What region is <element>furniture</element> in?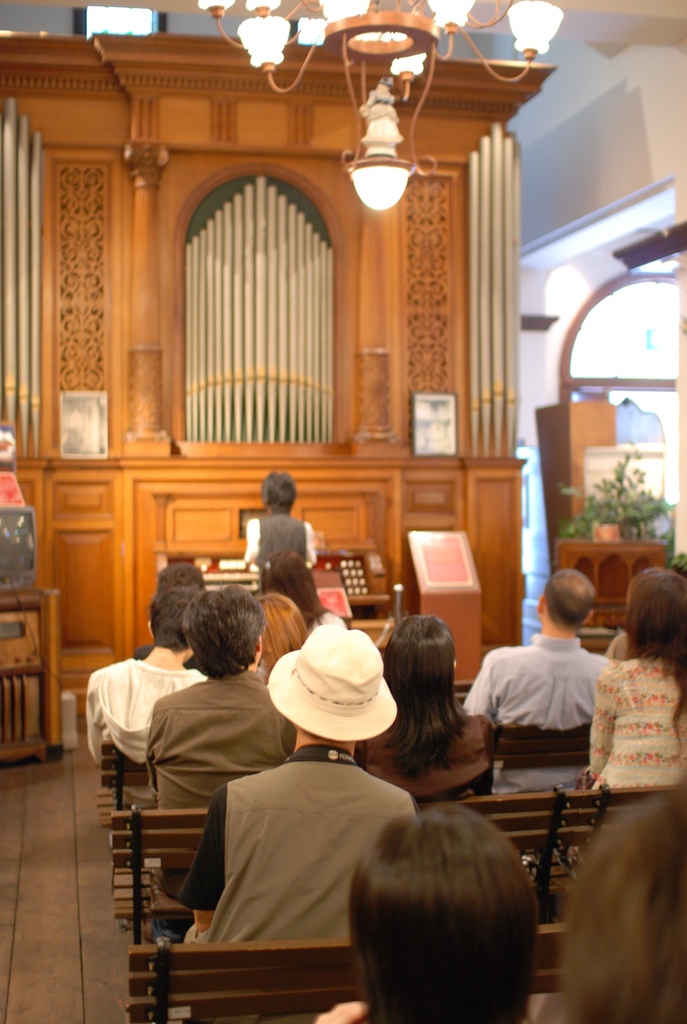
[553, 536, 667, 629].
